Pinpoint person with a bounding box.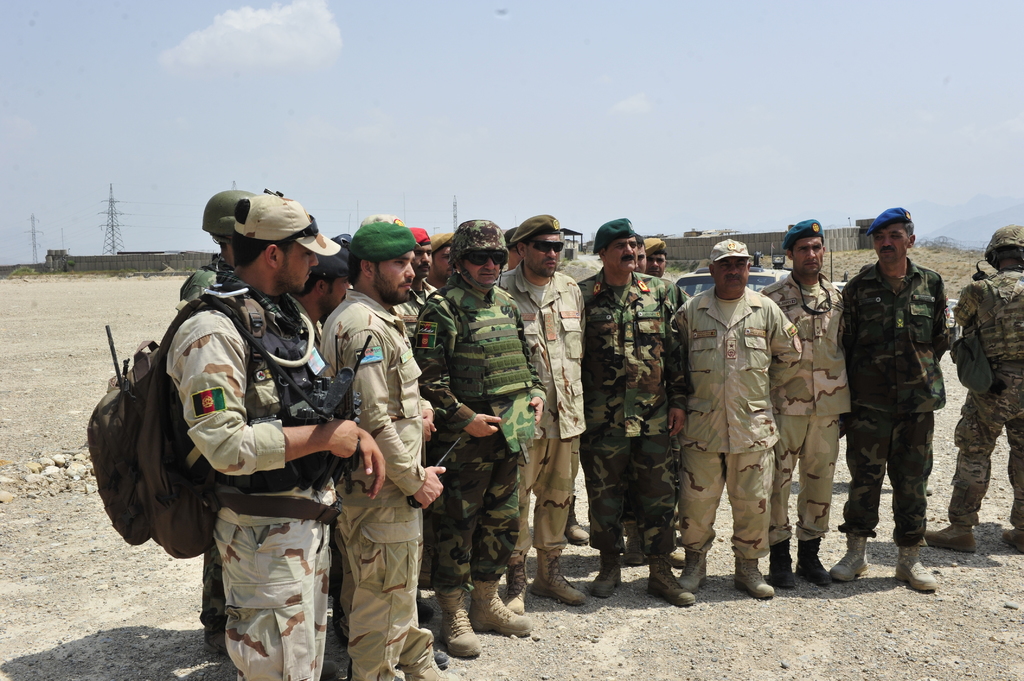
BBox(925, 220, 1023, 553).
